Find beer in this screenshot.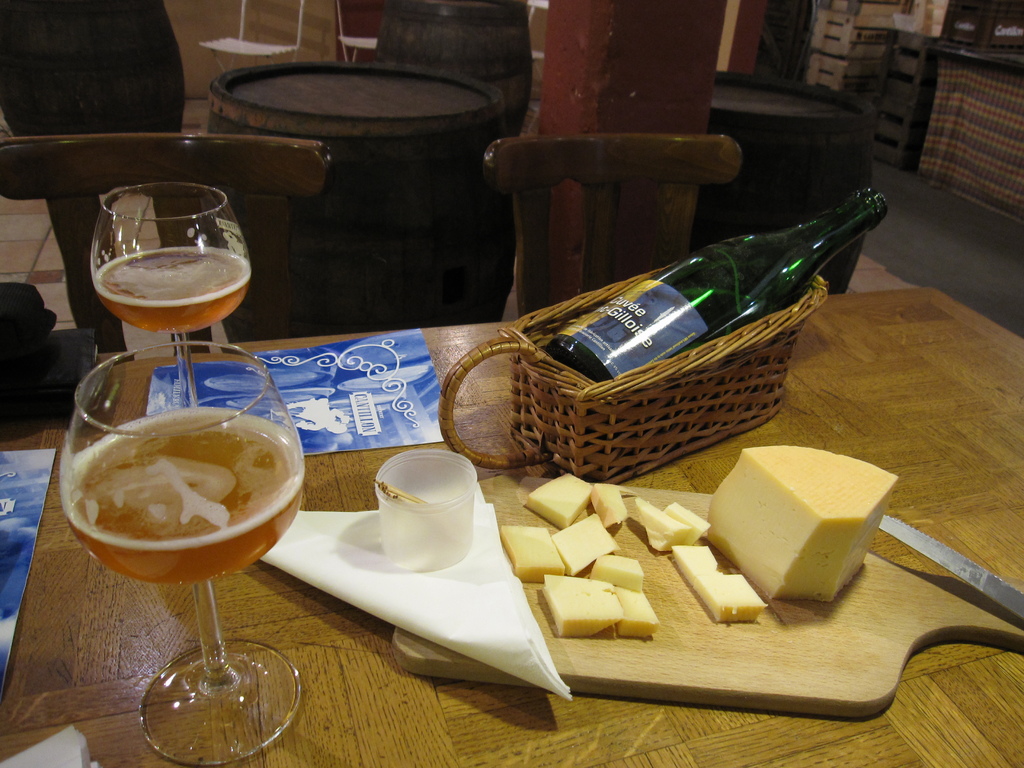
The bounding box for beer is {"x1": 91, "y1": 245, "x2": 252, "y2": 332}.
